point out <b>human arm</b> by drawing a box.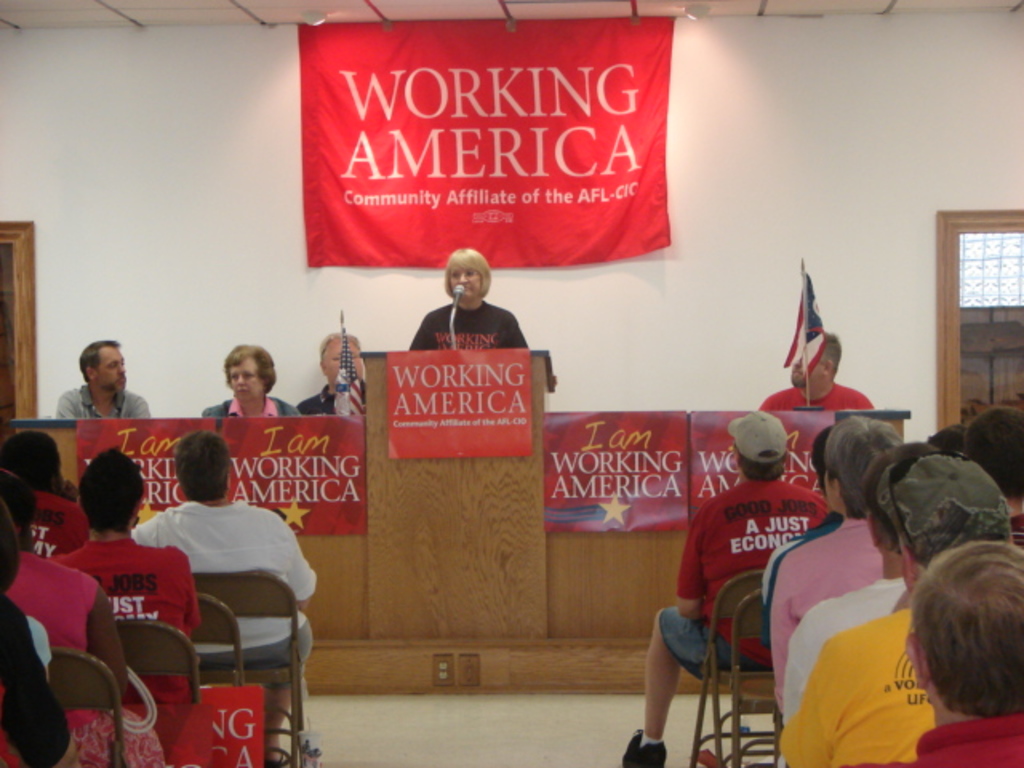
region(91, 587, 133, 747).
